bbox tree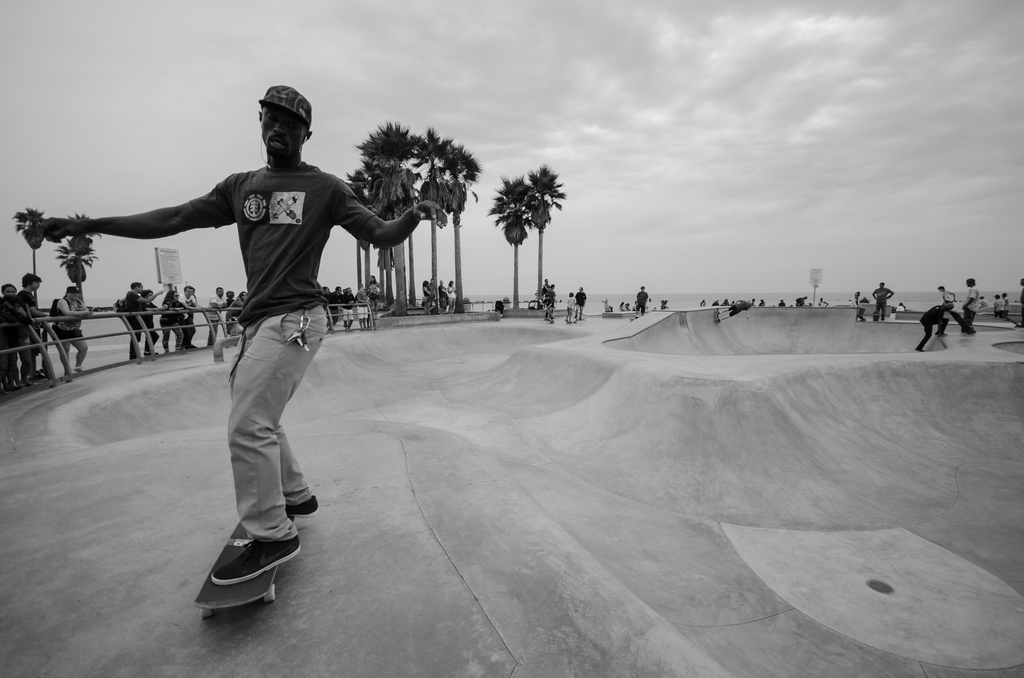
left=62, top=214, right=124, bottom=300
